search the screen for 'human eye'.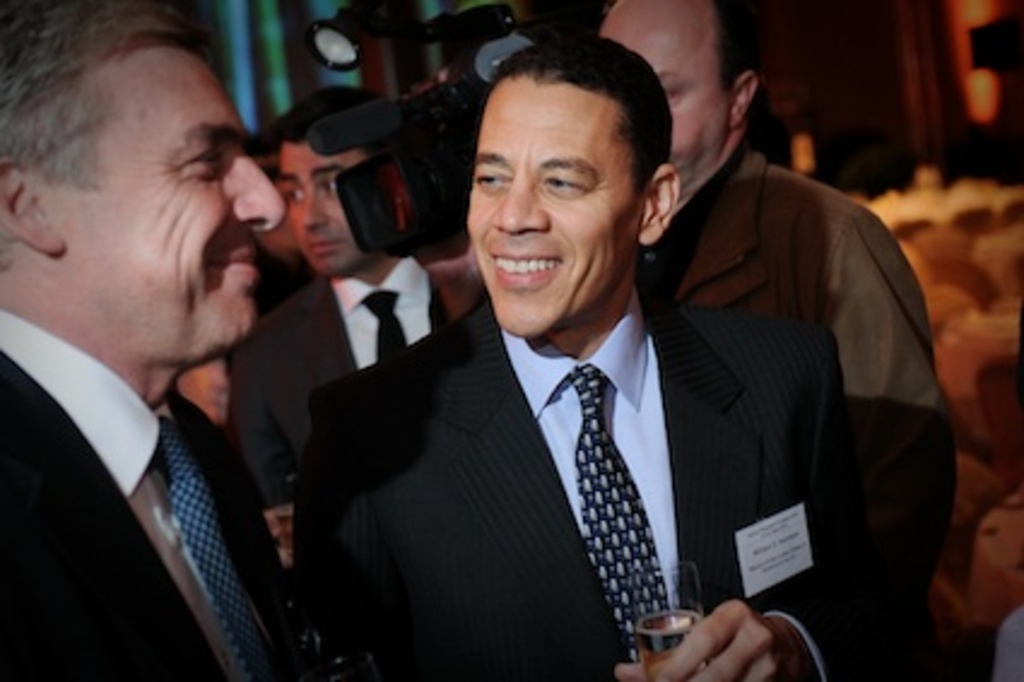
Found at x1=284 y1=176 x2=308 y2=210.
